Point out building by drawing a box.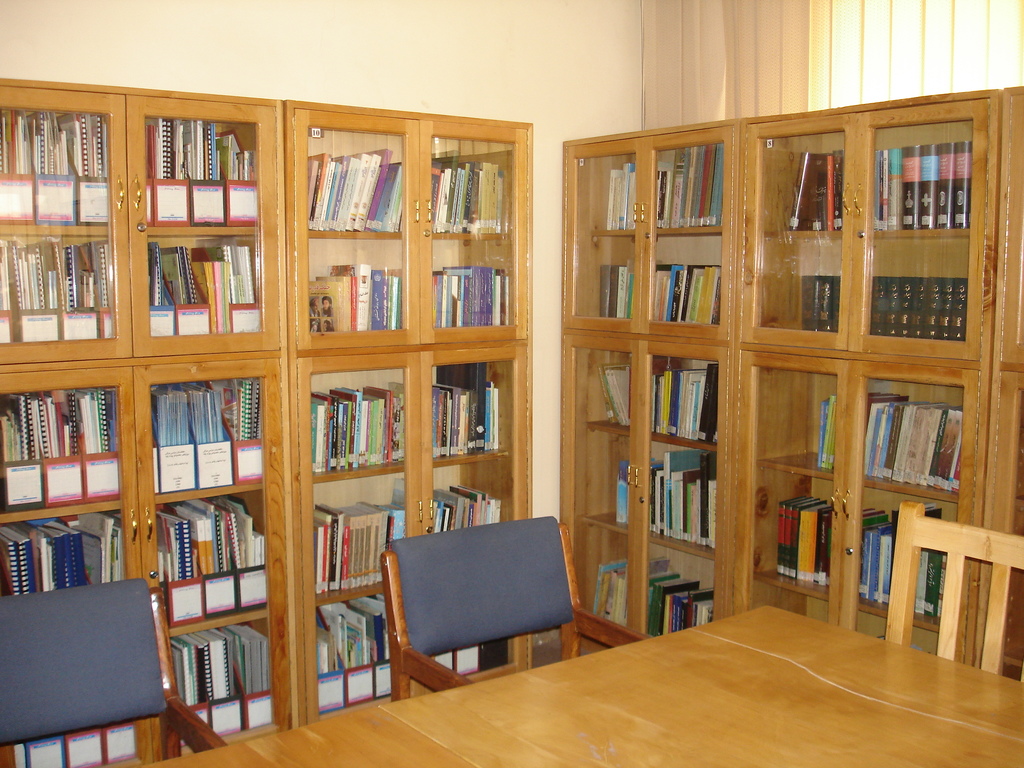
0/0/1023/767.
